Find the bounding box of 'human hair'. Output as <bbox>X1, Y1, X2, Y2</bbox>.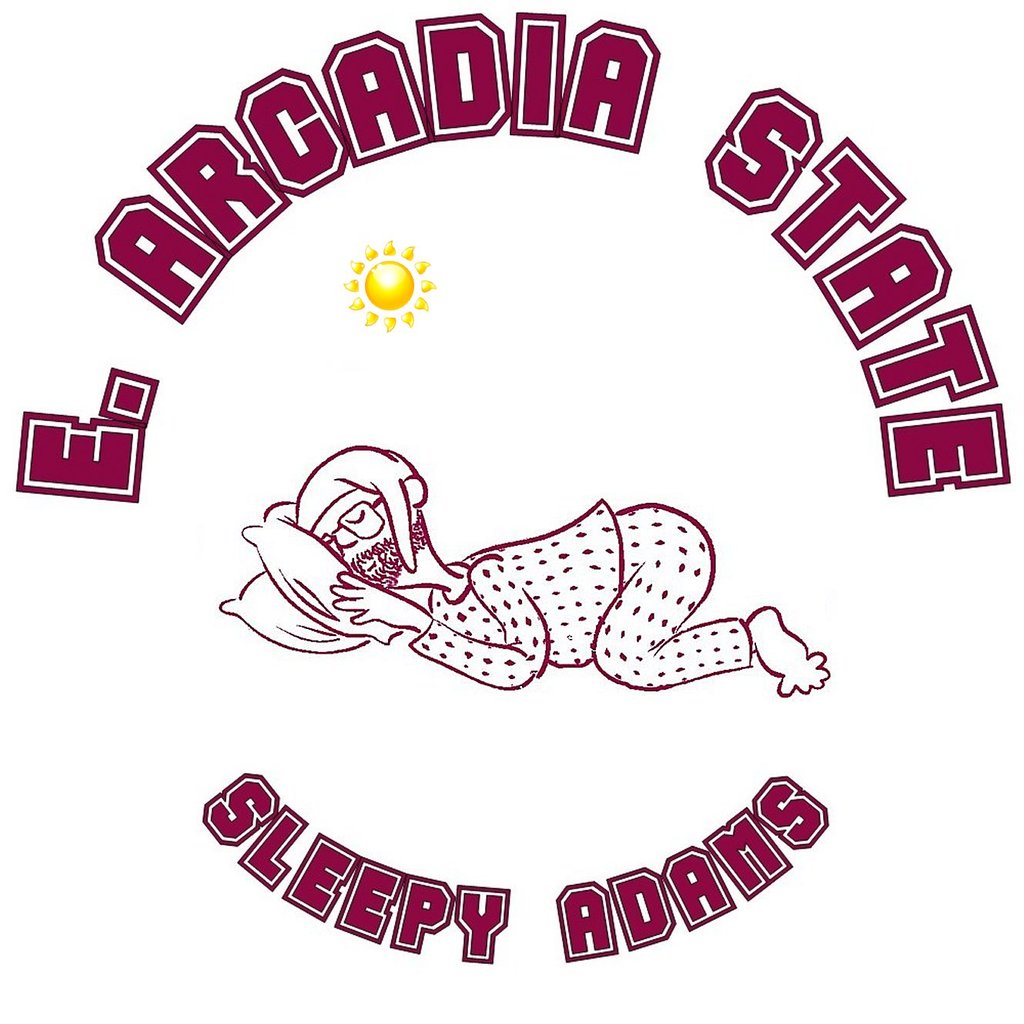
<bbox>288, 437, 420, 569</bbox>.
